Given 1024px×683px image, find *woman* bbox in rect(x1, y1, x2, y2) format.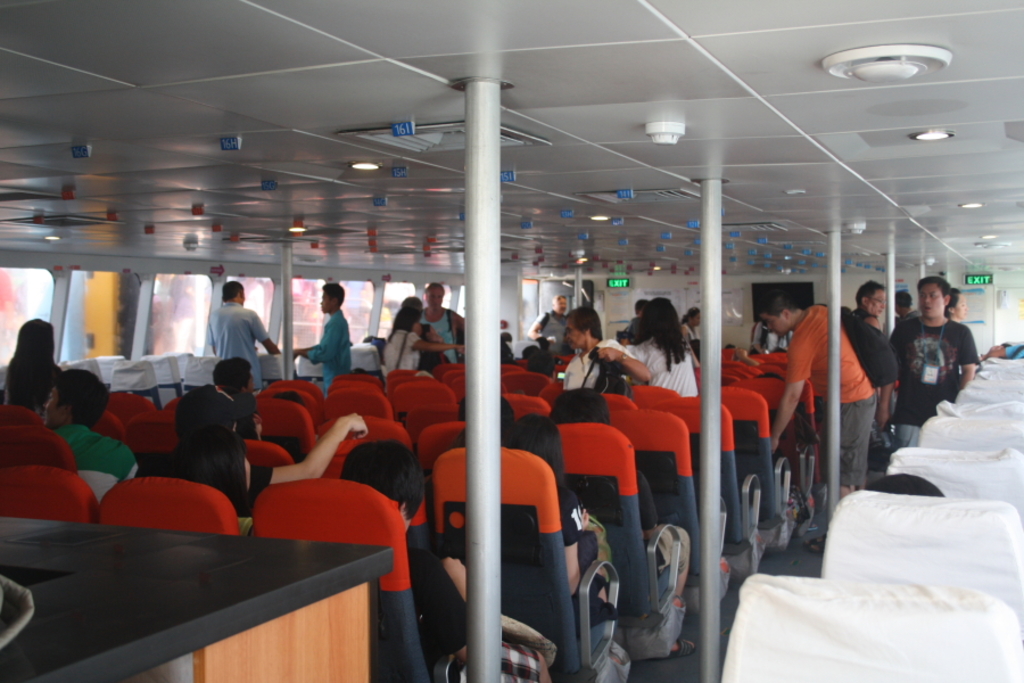
rect(562, 305, 659, 396).
